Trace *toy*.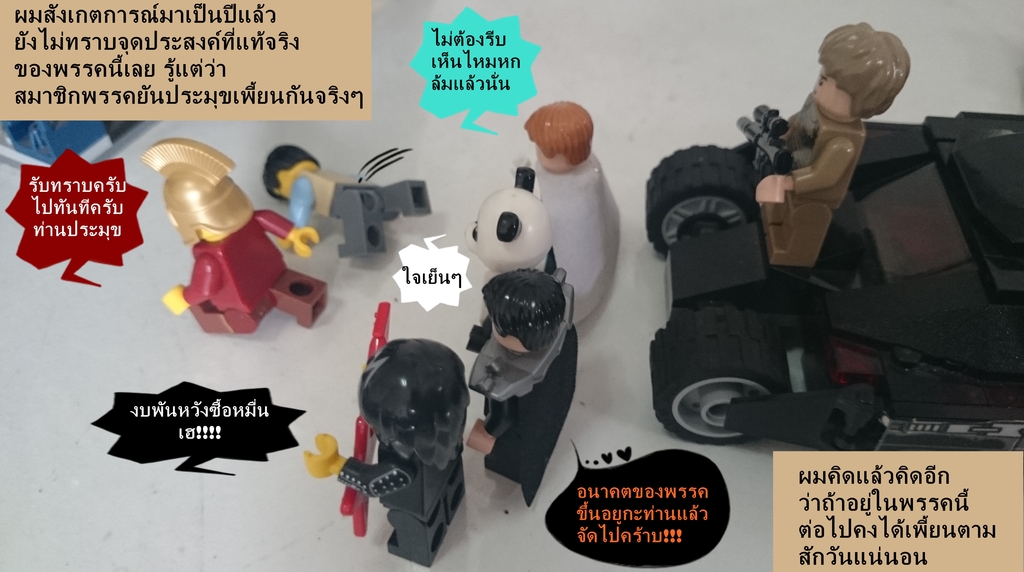
Traced to detection(467, 167, 550, 352).
